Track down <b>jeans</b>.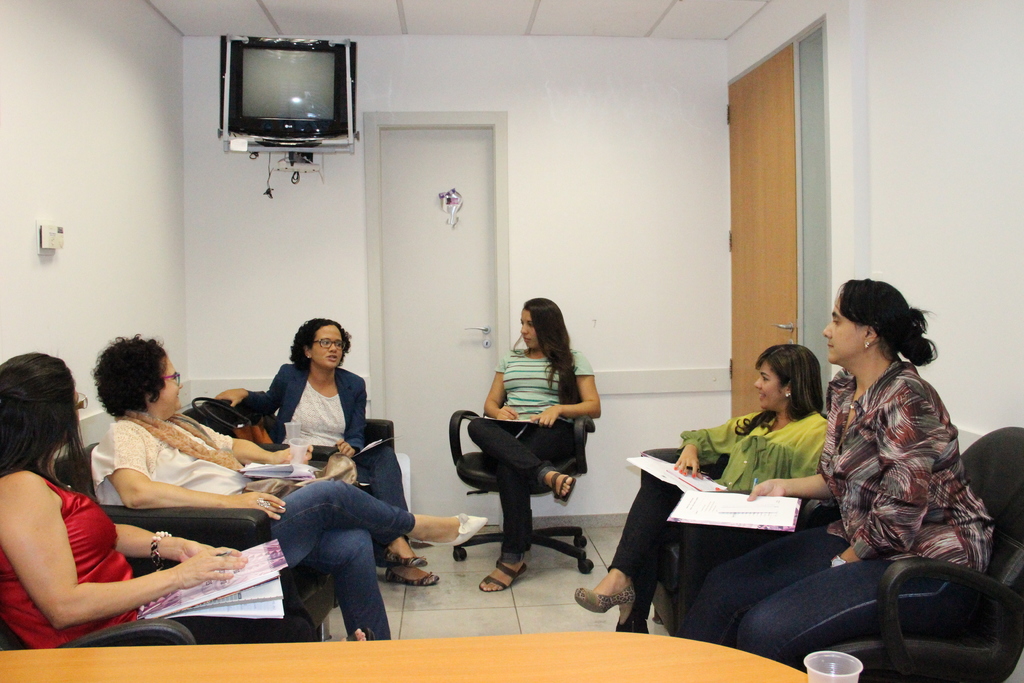
Tracked to {"x1": 673, "y1": 518, "x2": 939, "y2": 671}.
